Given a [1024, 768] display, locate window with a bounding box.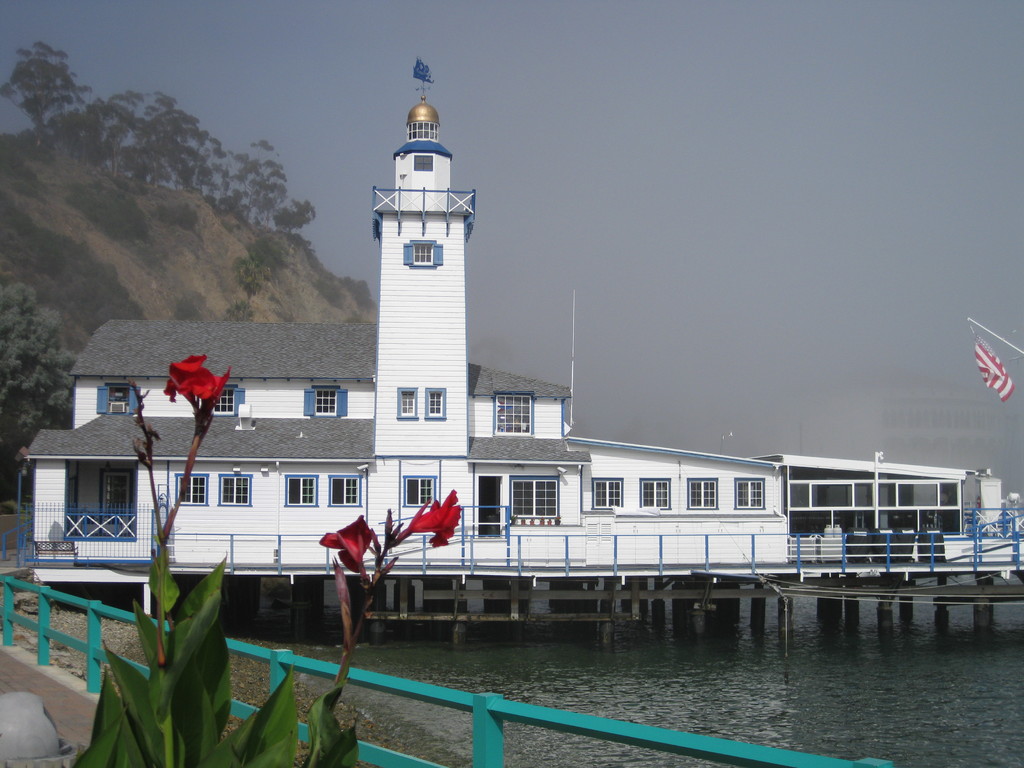
Located: (218,477,252,506).
